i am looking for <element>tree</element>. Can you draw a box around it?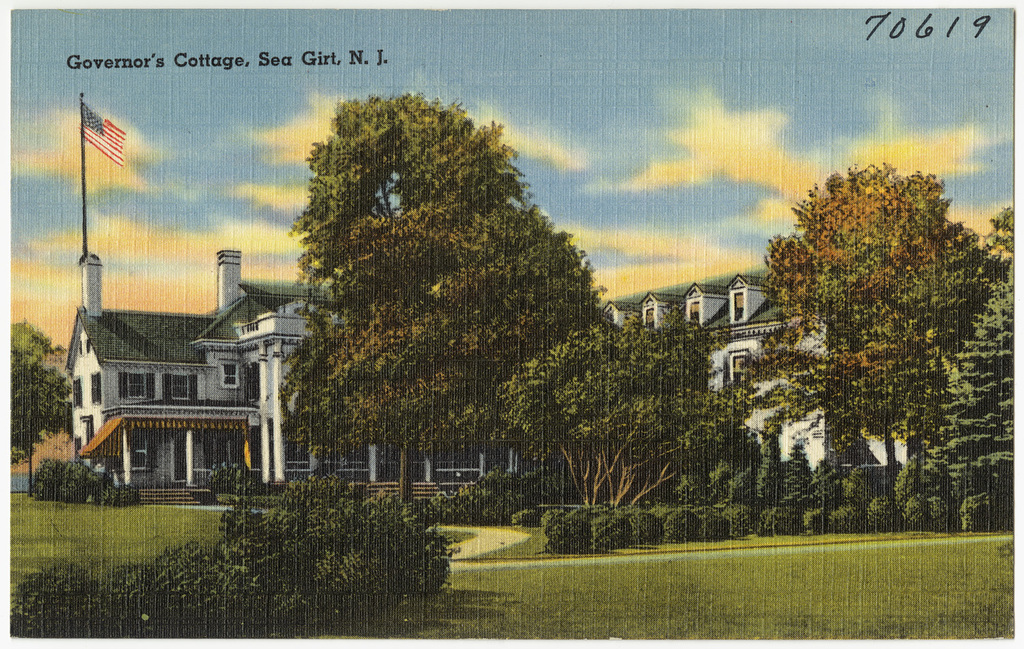
Sure, the bounding box is left=10, top=352, right=74, bottom=497.
